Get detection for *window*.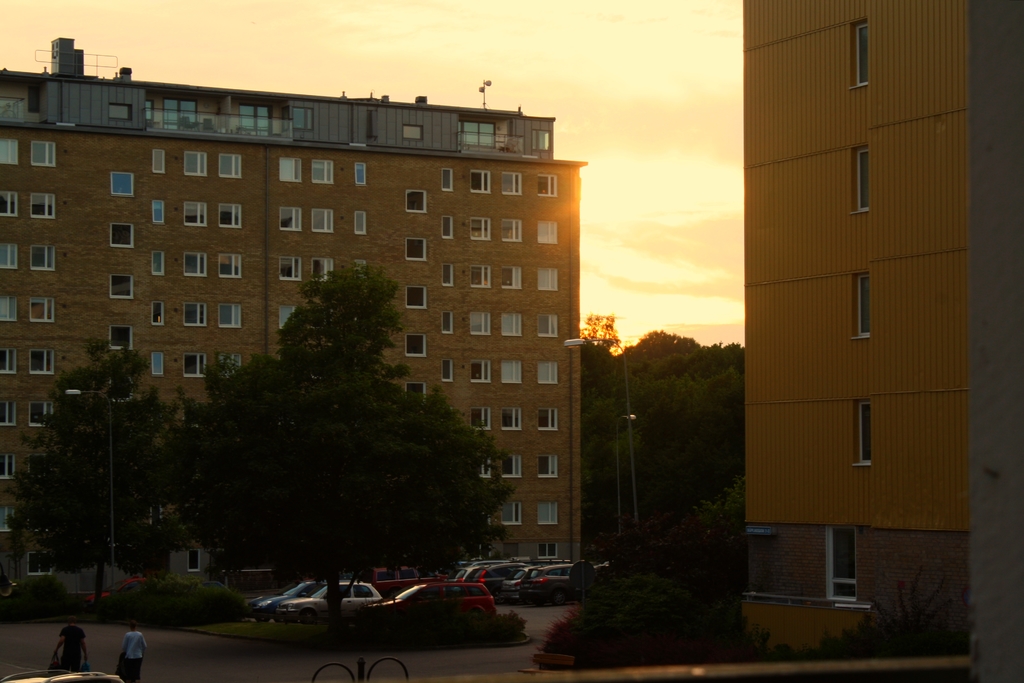
Detection: box=[445, 584, 465, 598].
